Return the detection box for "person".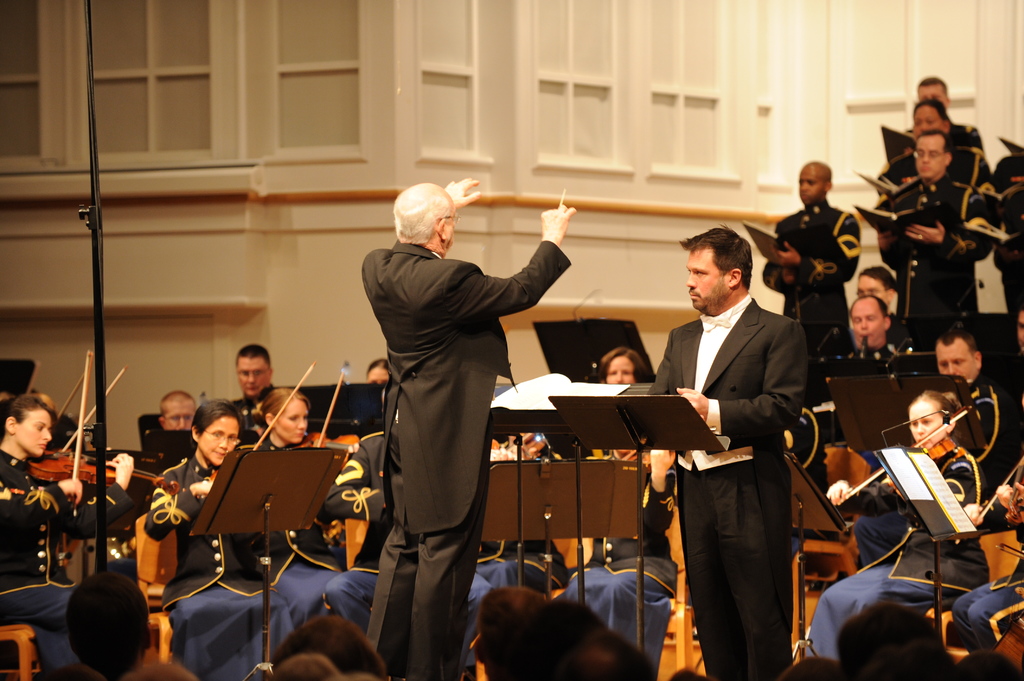
146, 400, 292, 680.
